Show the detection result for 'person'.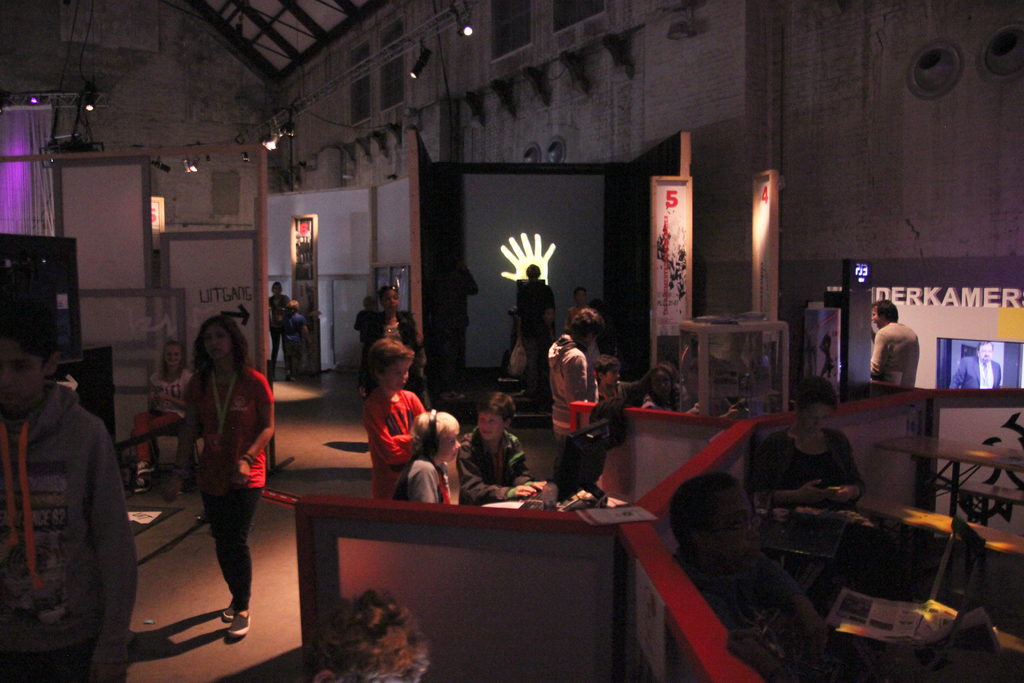
(left=575, top=284, right=613, bottom=349).
